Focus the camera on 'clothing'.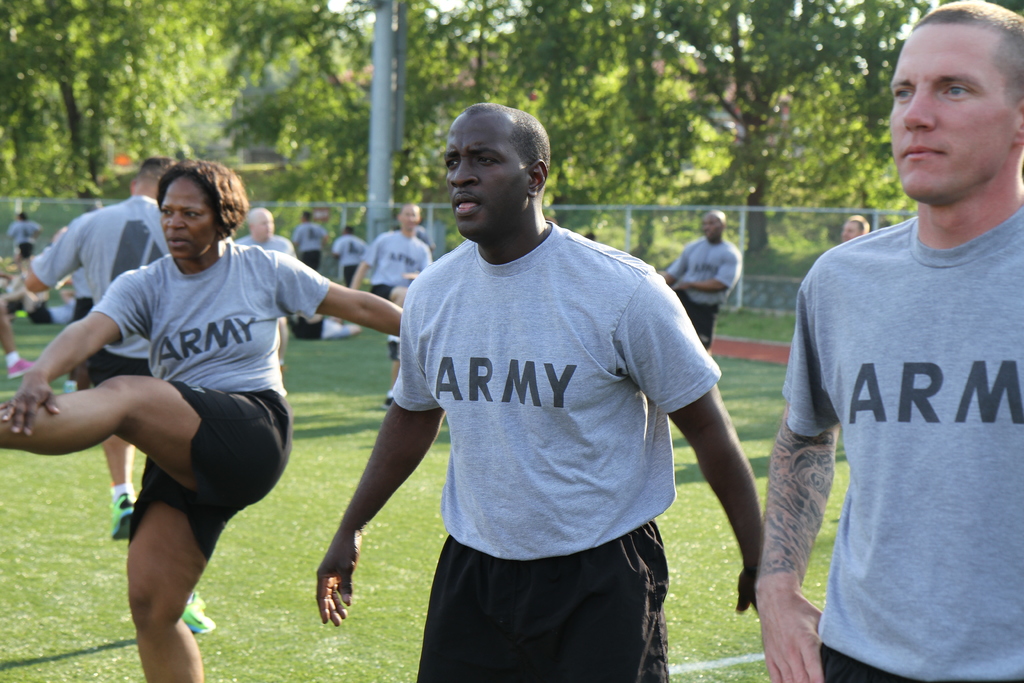
Focus region: [left=328, top=231, right=362, bottom=285].
